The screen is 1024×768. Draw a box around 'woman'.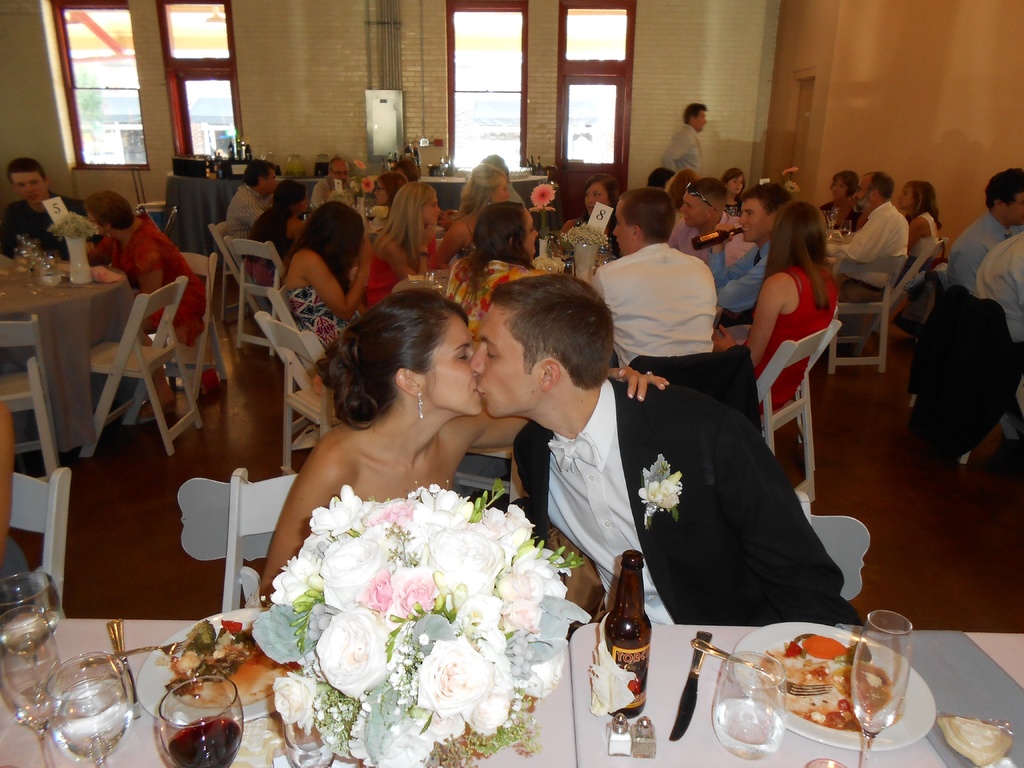
x1=554 y1=166 x2=623 y2=265.
